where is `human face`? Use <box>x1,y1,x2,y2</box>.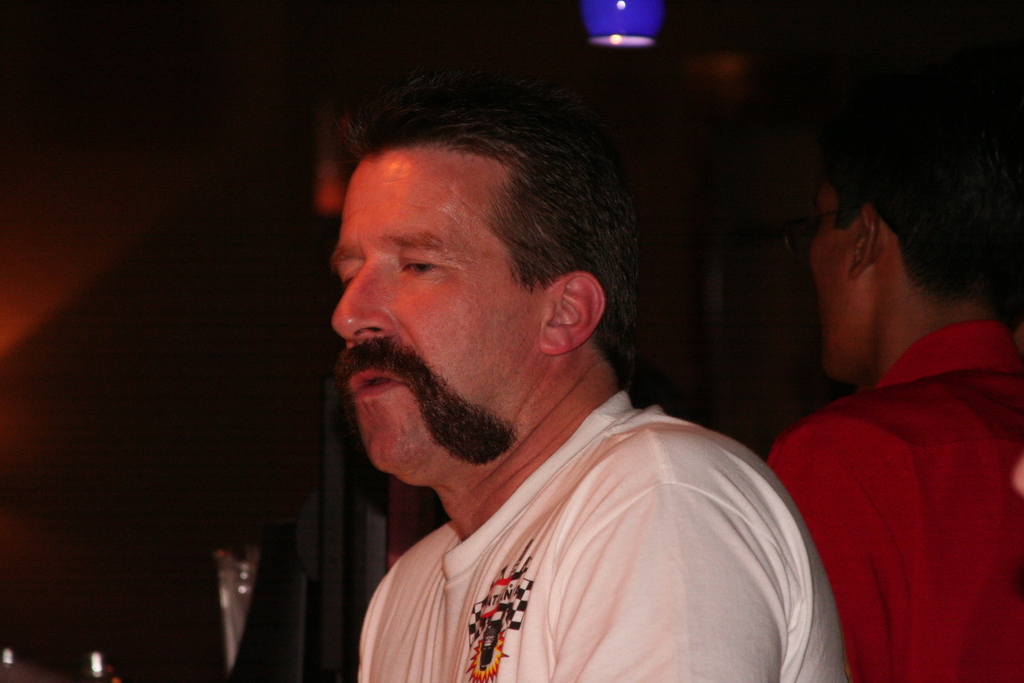
<box>811,183,863,383</box>.
